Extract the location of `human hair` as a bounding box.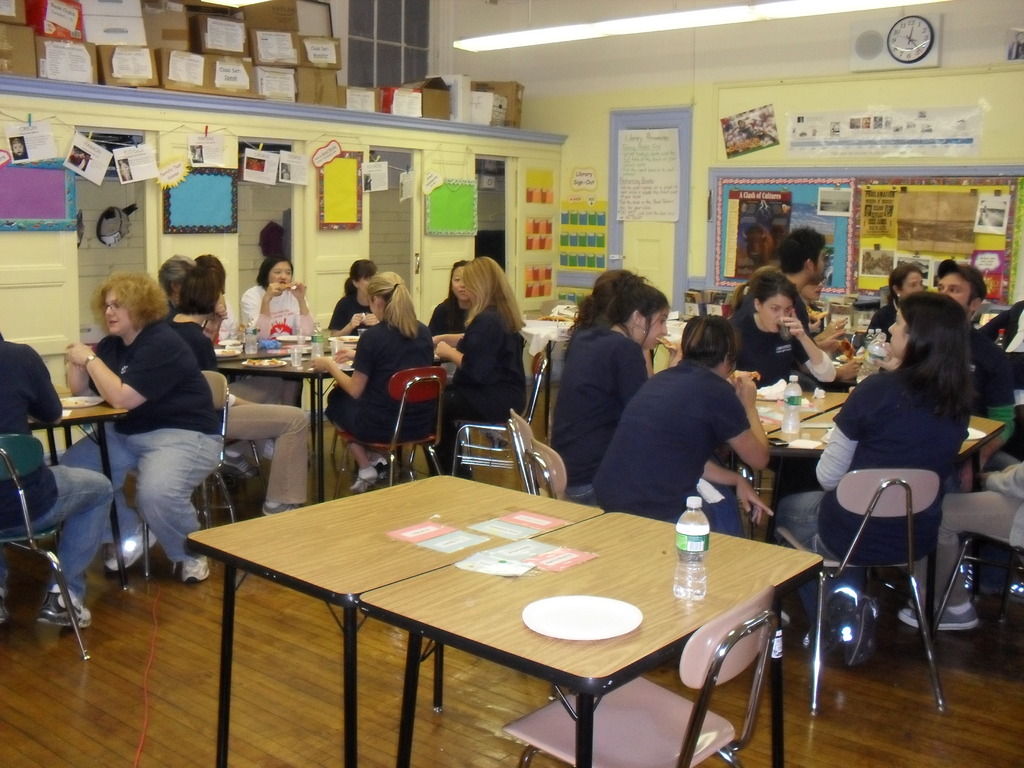
(left=779, top=224, right=823, bottom=266).
